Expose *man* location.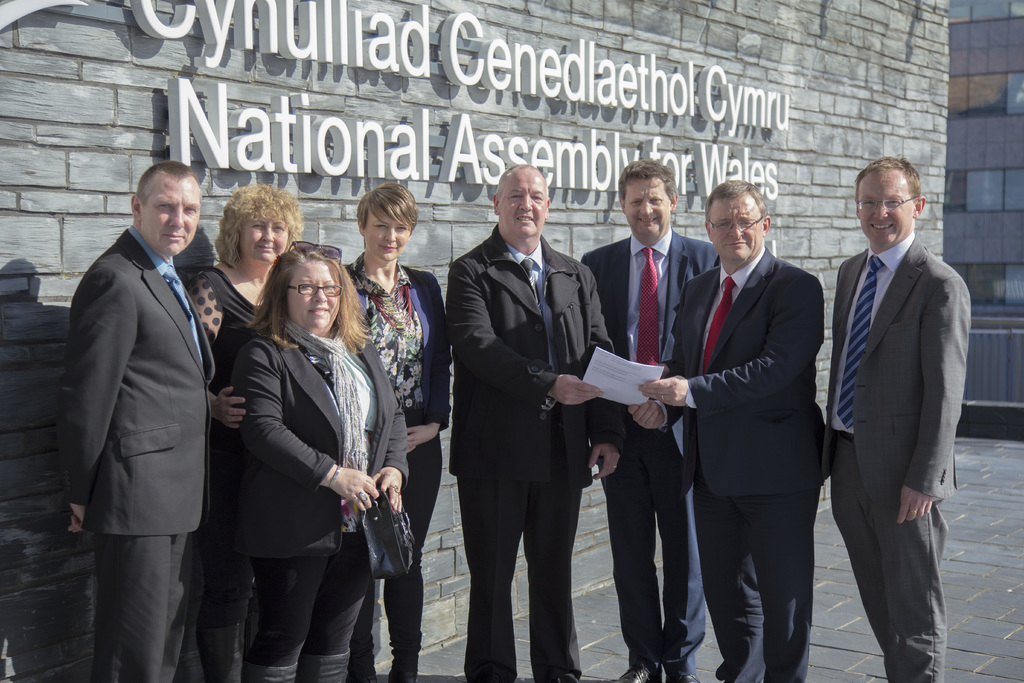
Exposed at Rect(65, 157, 210, 682).
